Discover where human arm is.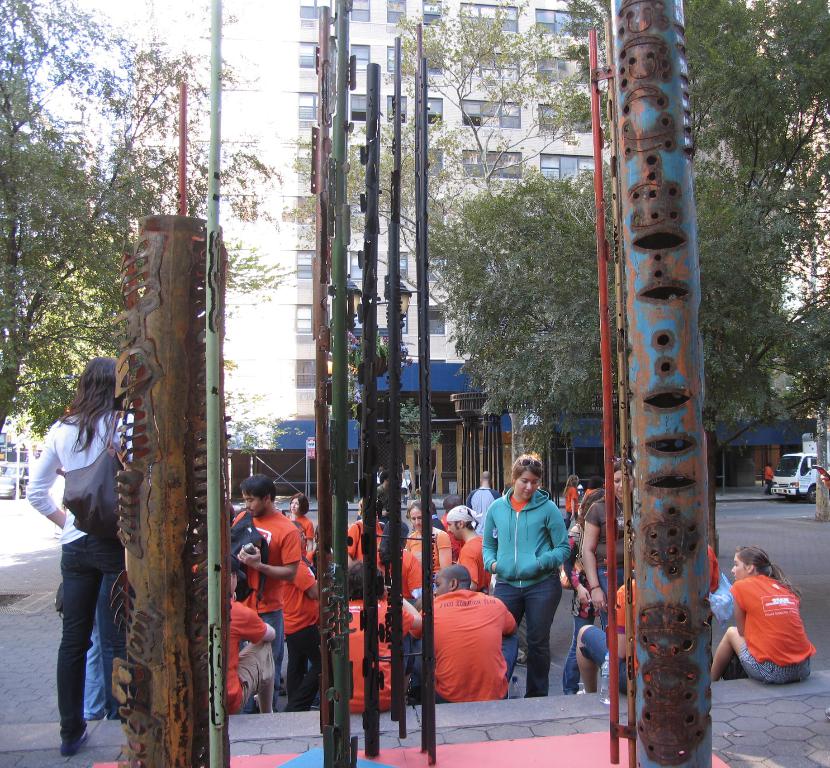
Discovered at [237,519,301,585].
